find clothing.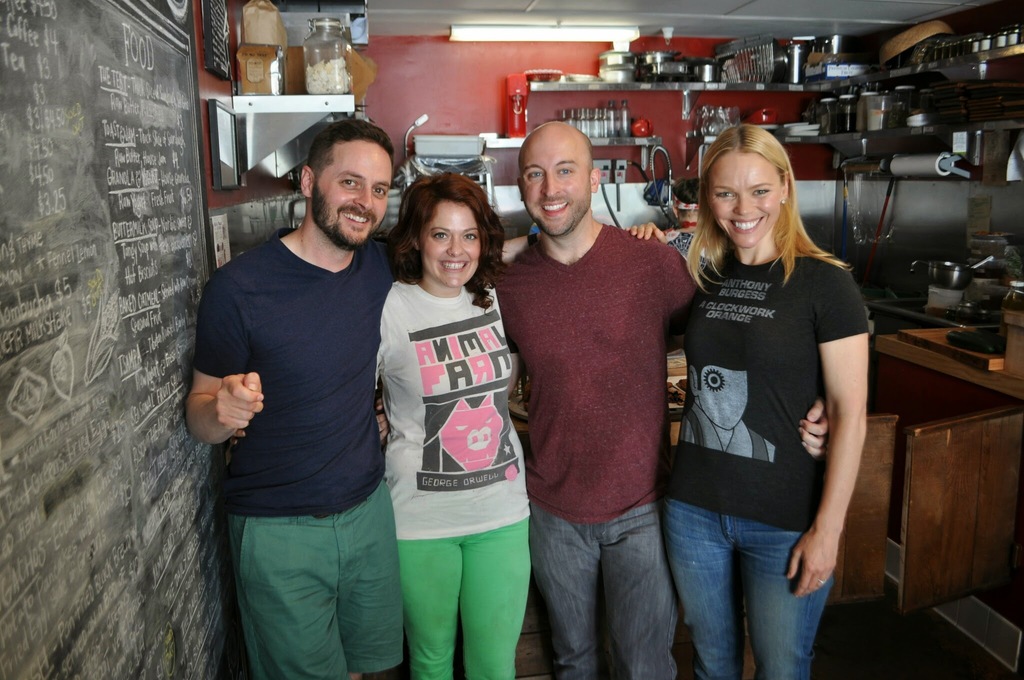
191, 235, 401, 679.
